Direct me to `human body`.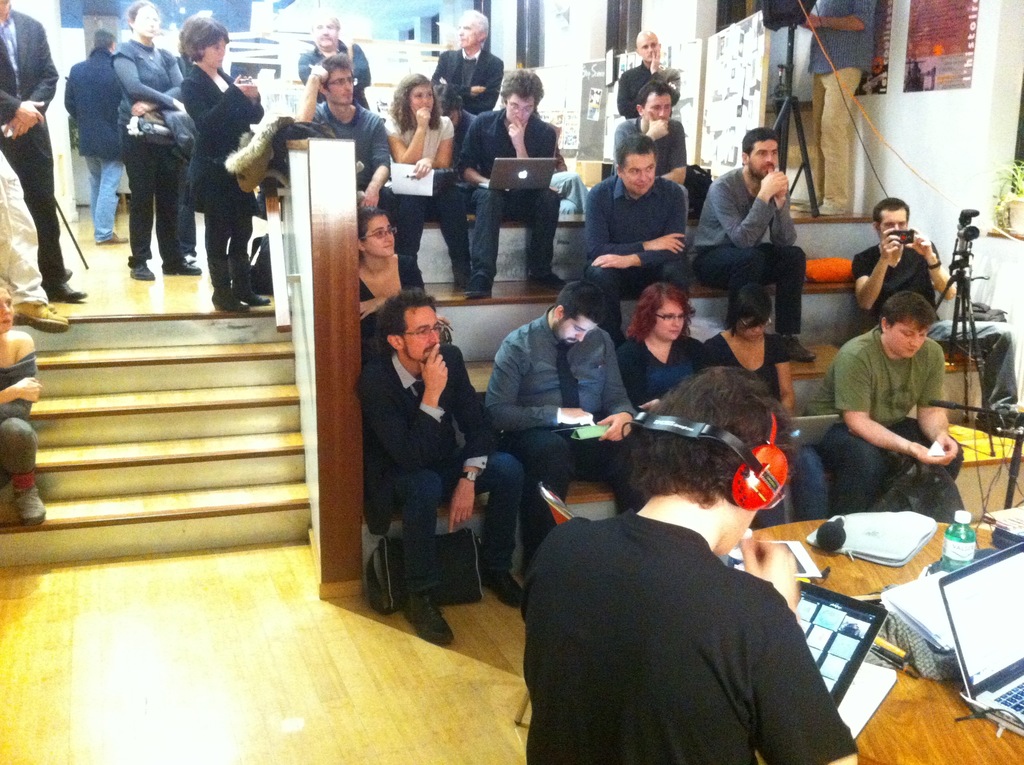
Direction: bbox=[451, 104, 560, 295].
